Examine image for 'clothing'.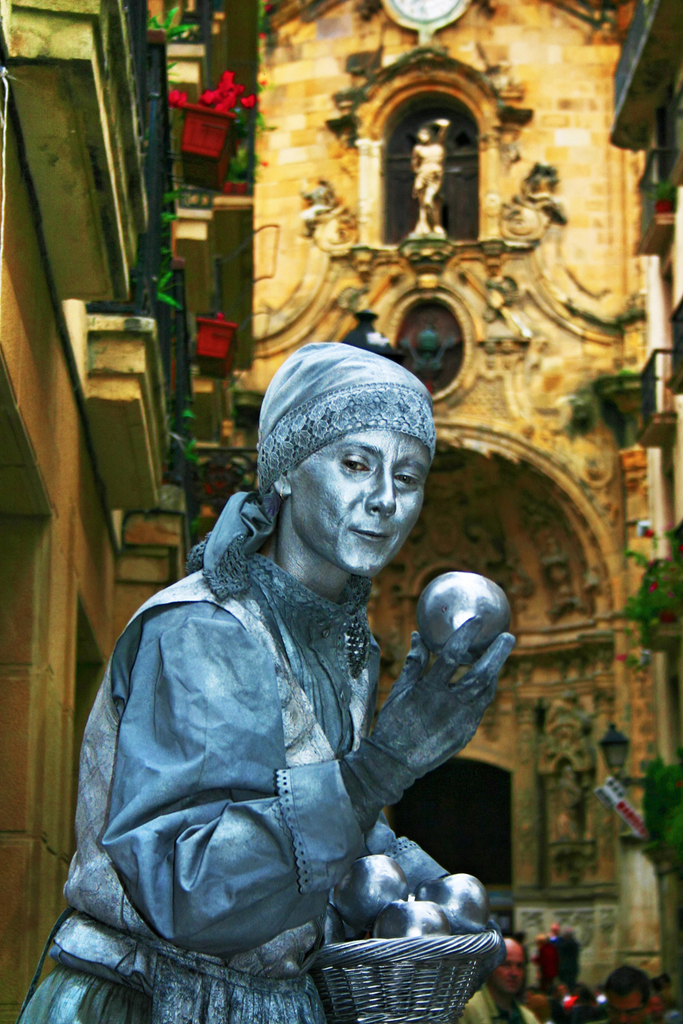
Examination result: bbox=[7, 479, 624, 1023].
